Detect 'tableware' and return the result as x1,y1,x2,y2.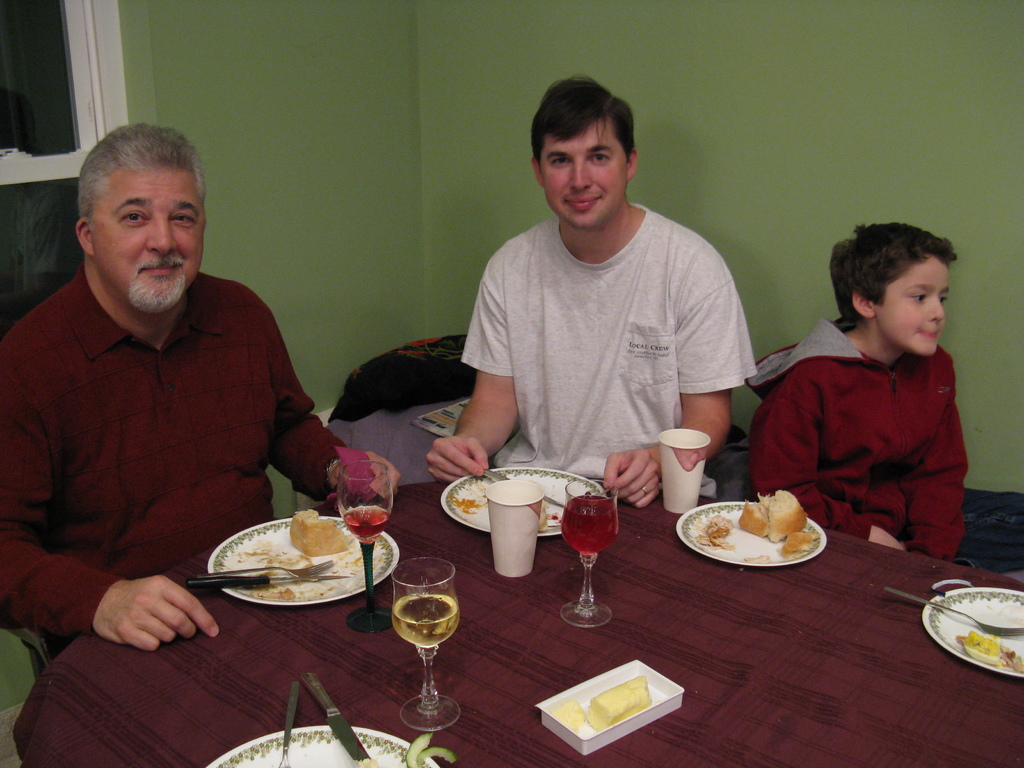
196,559,333,577.
